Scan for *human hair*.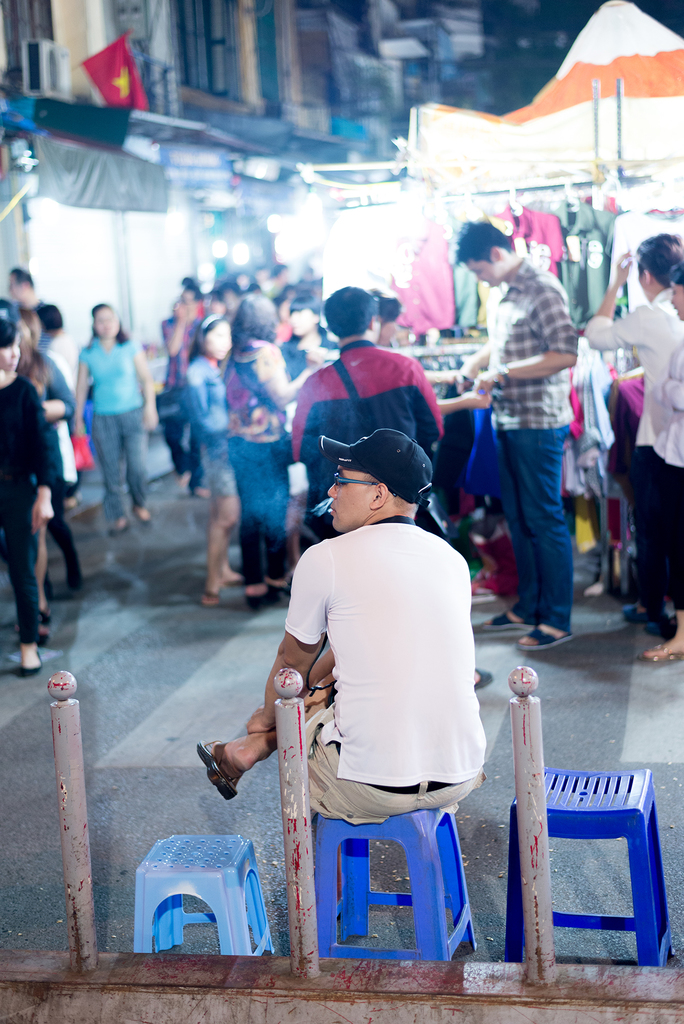
Scan result: left=186, top=310, right=228, bottom=366.
